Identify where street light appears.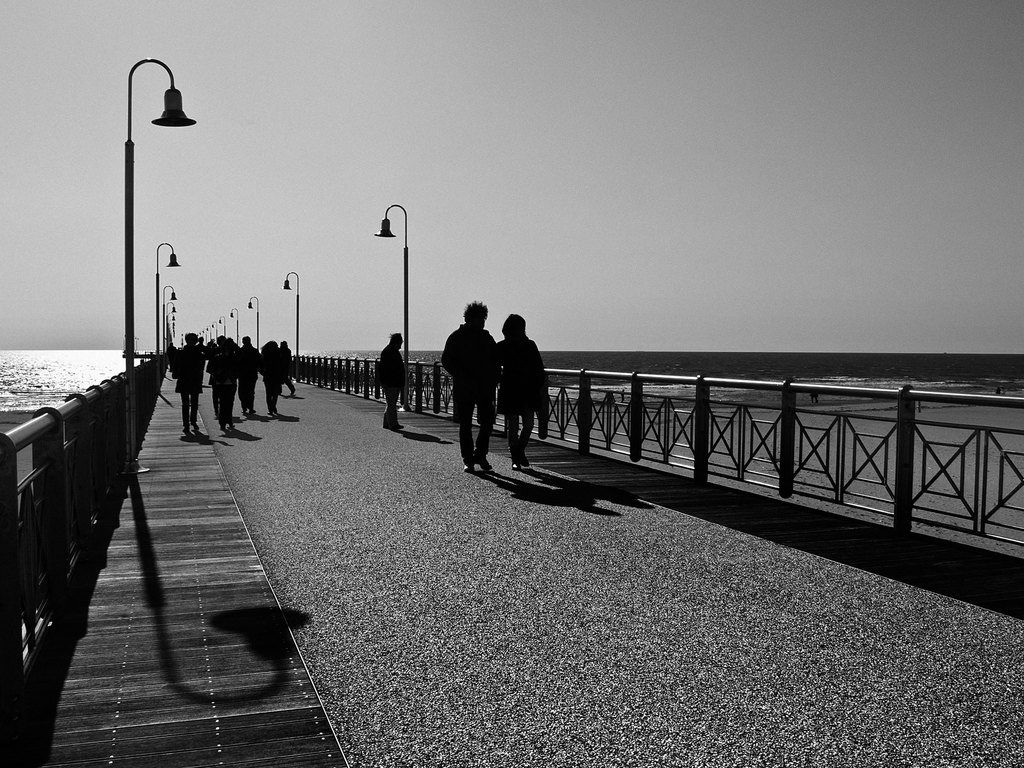
Appears at {"x1": 150, "y1": 233, "x2": 177, "y2": 367}.
